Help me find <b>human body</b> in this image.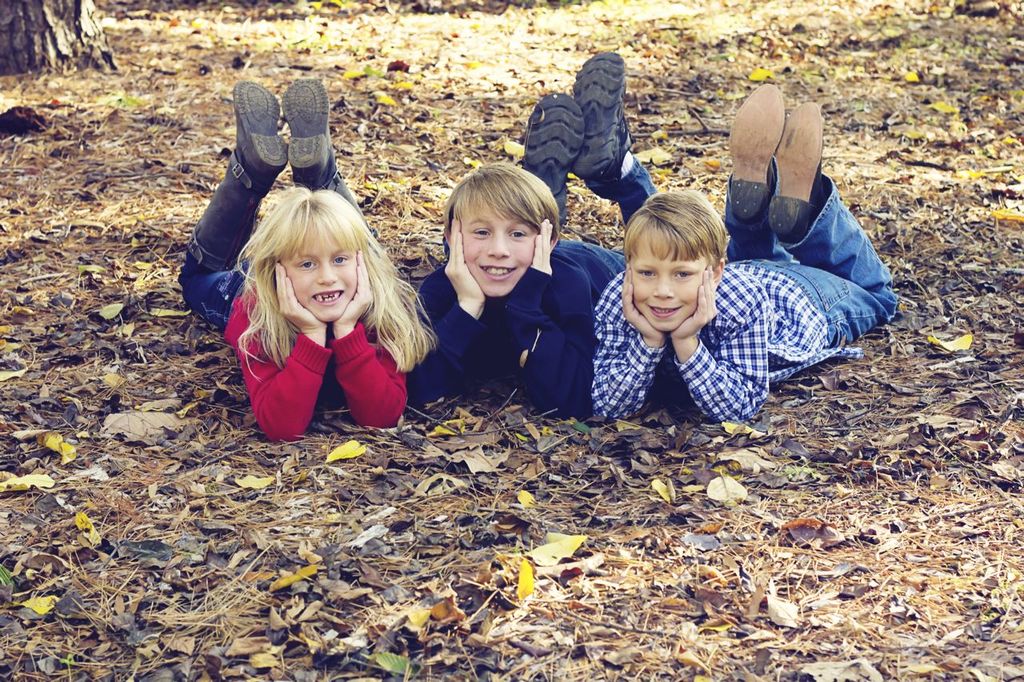
Found it: crop(172, 70, 423, 446).
